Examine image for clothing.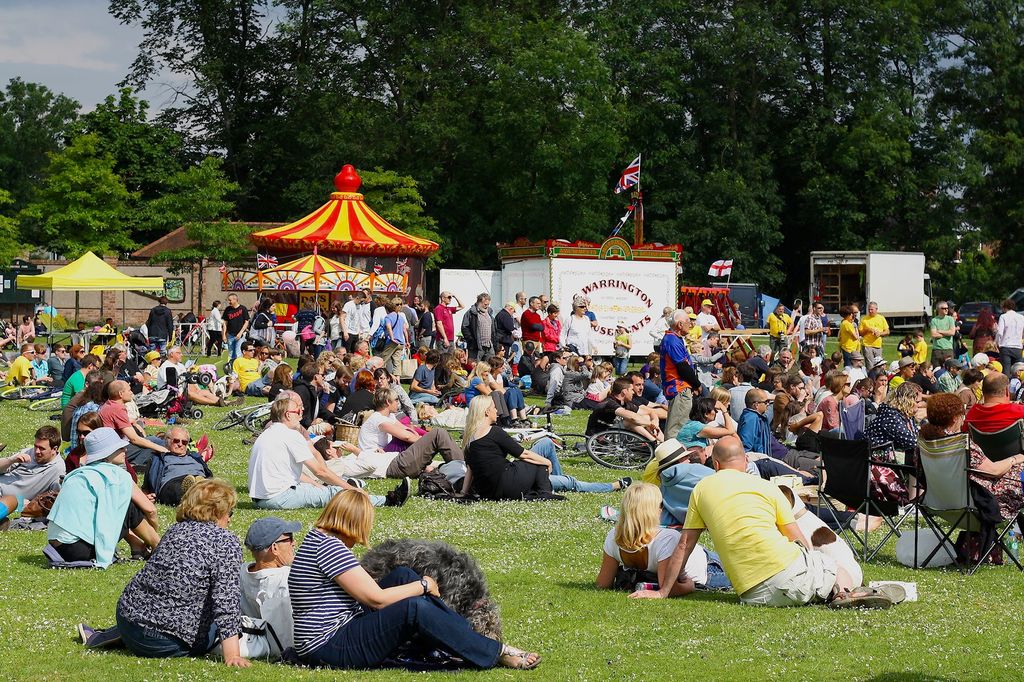
Examination result: rect(102, 397, 140, 427).
